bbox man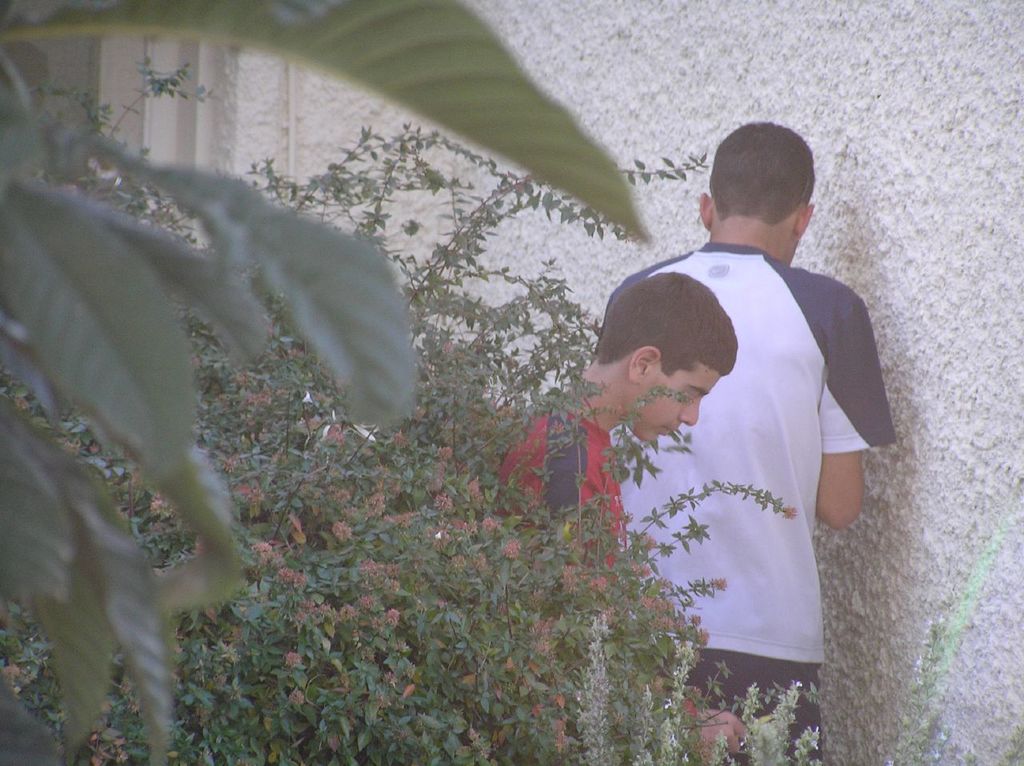
box=[575, 137, 891, 688]
